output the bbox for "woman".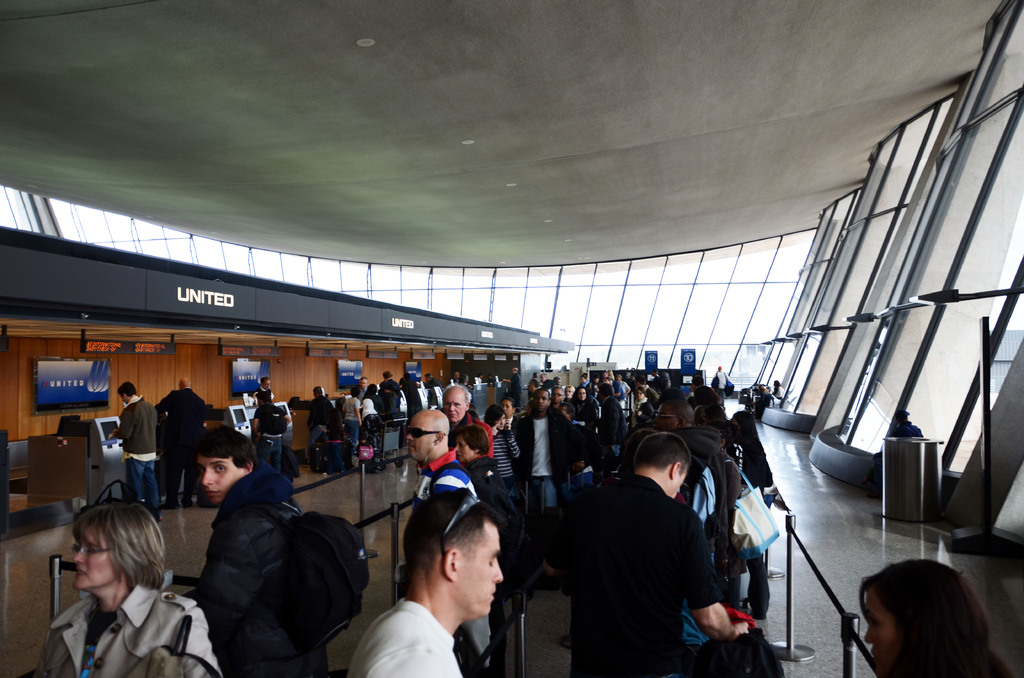
569, 385, 598, 424.
